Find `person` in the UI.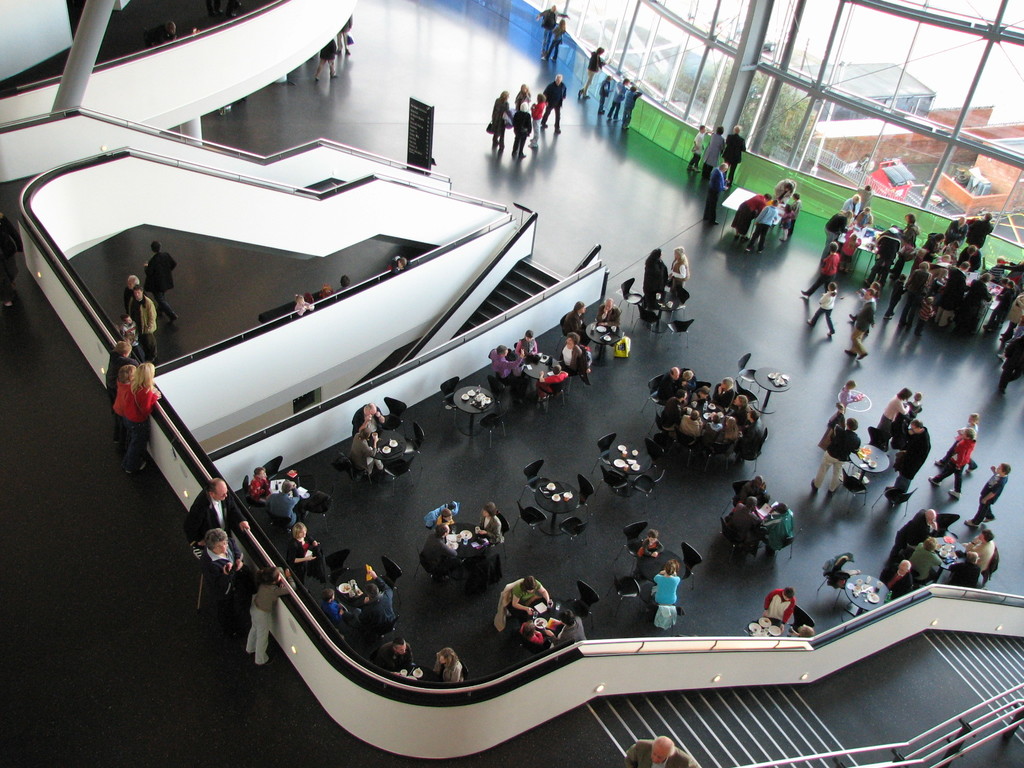
UI element at detection(870, 392, 923, 450).
